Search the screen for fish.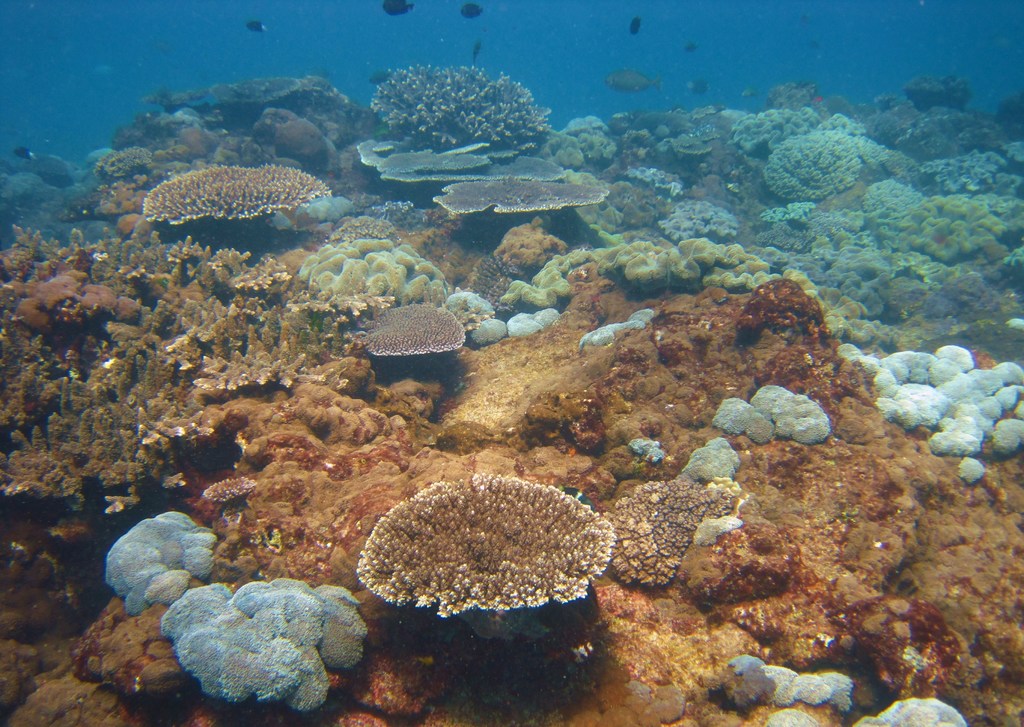
Found at (689, 74, 705, 93).
